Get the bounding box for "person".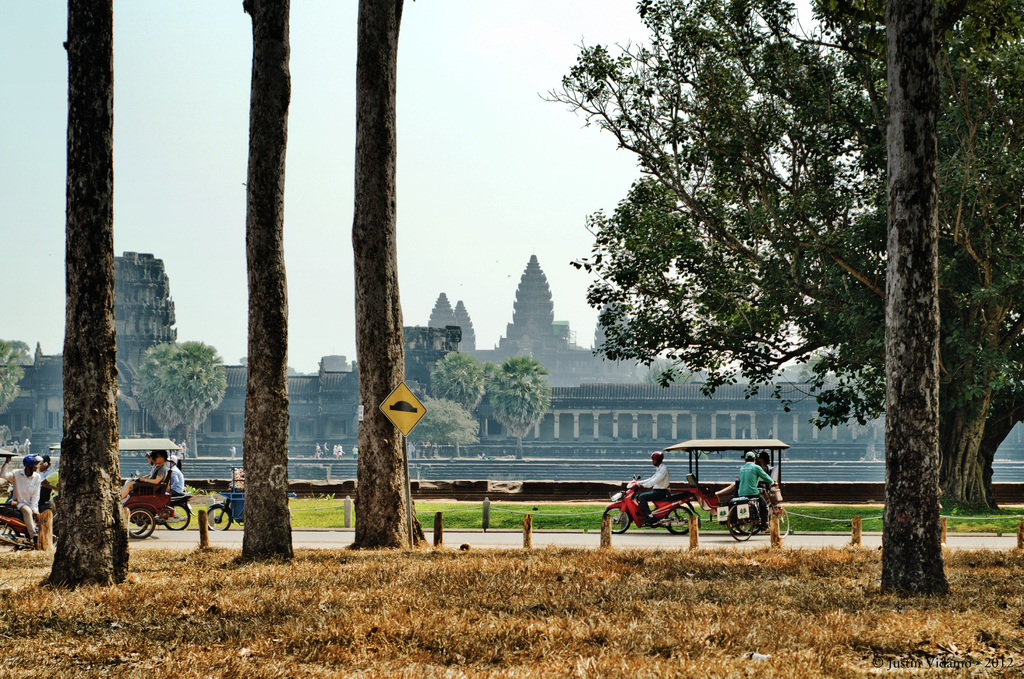
region(0, 450, 49, 543).
